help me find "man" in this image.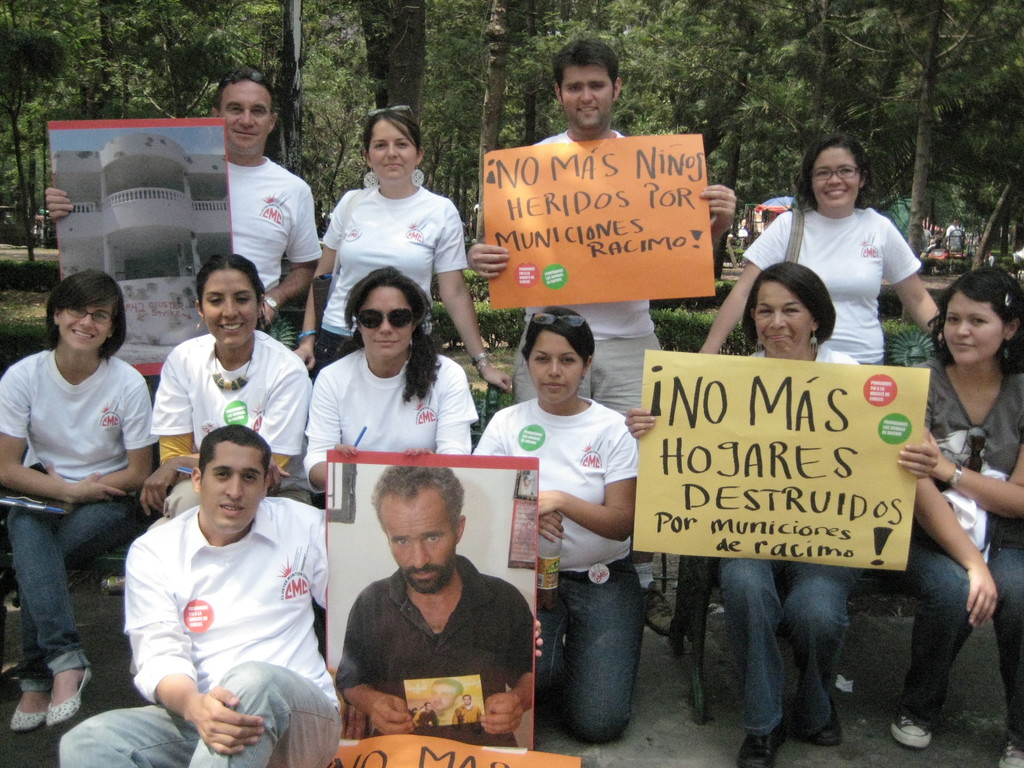
Found it: l=465, t=42, r=742, b=638.
